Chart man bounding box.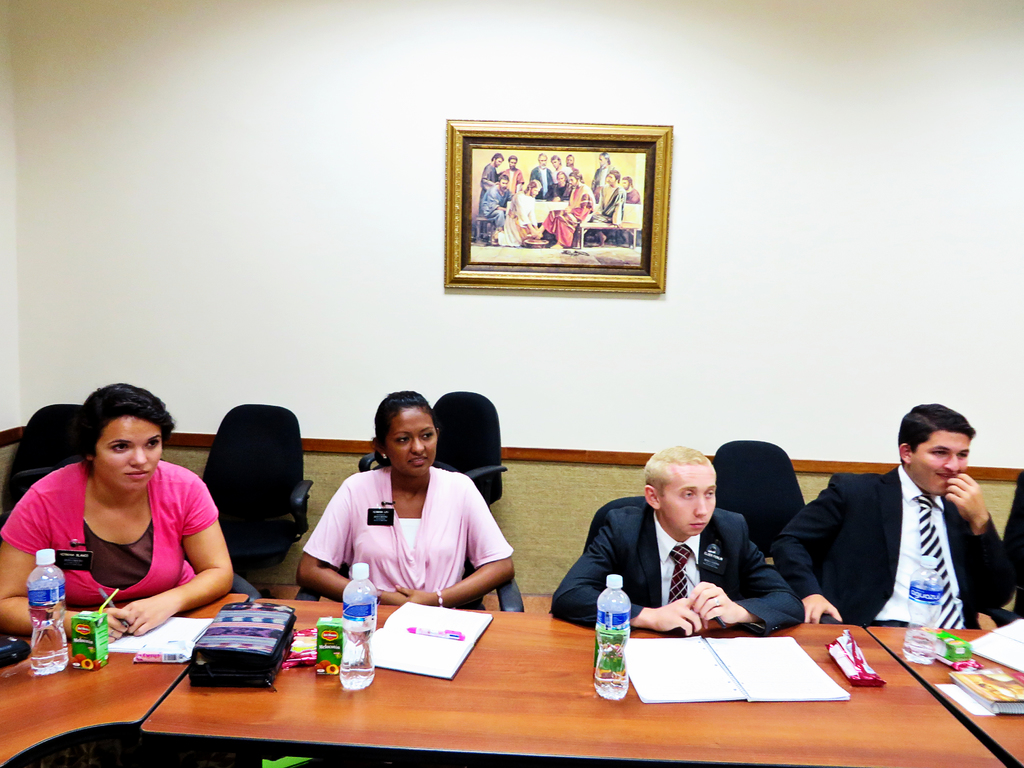
Charted: x1=769 y1=394 x2=1020 y2=631.
